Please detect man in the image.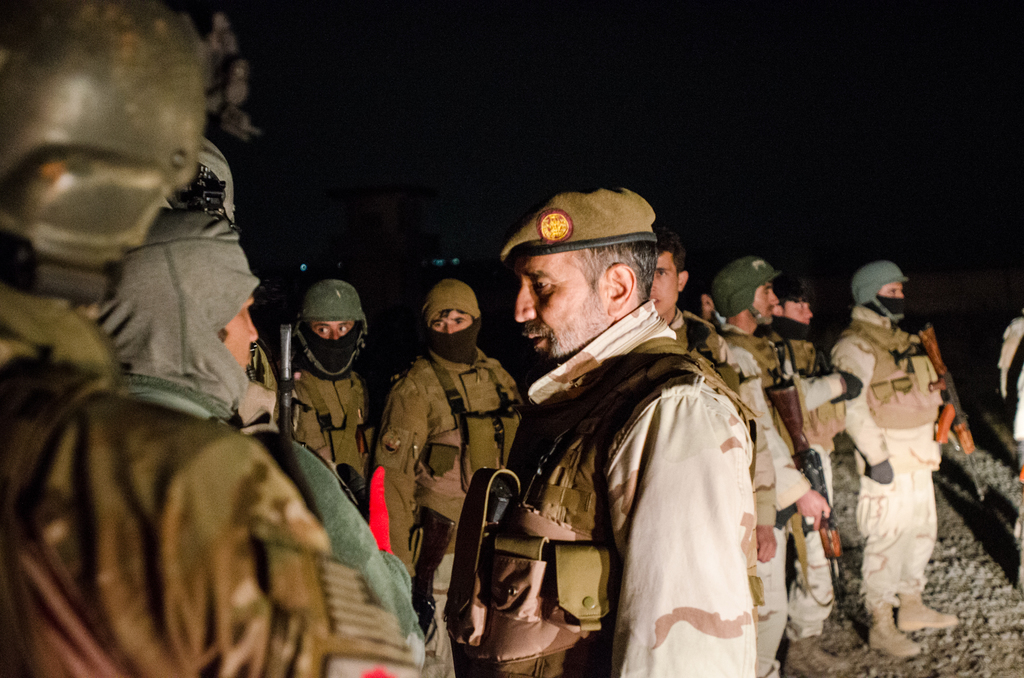
[x1=705, y1=246, x2=852, y2=677].
